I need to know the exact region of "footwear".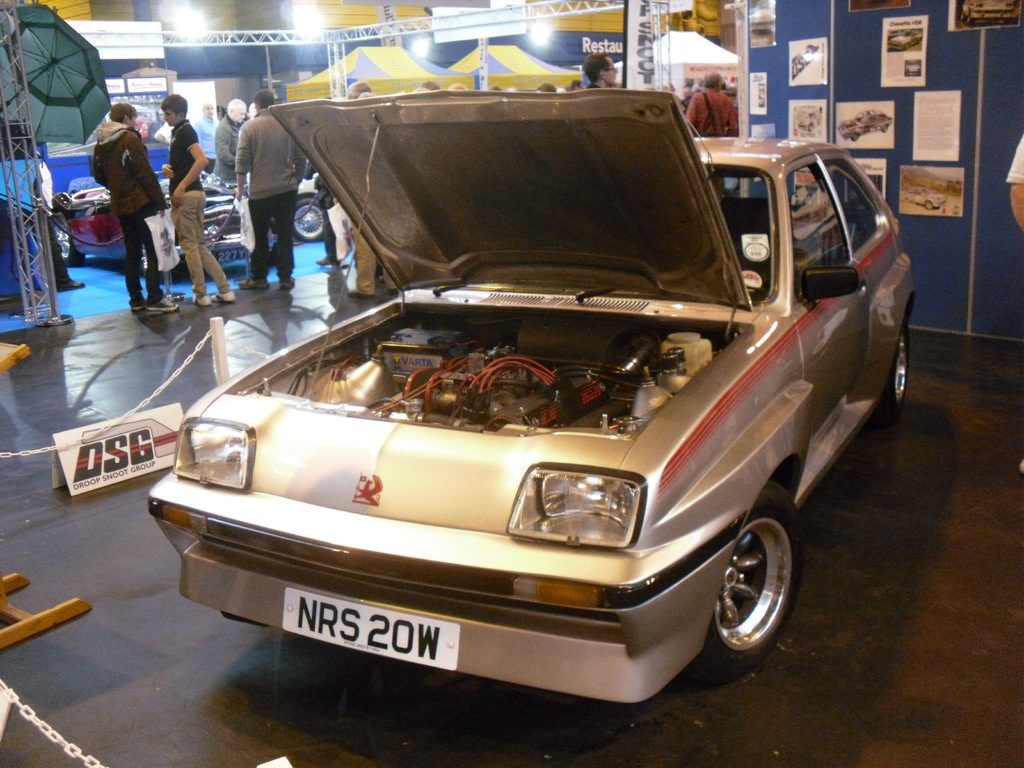
Region: pyautogui.locateOnScreen(188, 291, 210, 307).
